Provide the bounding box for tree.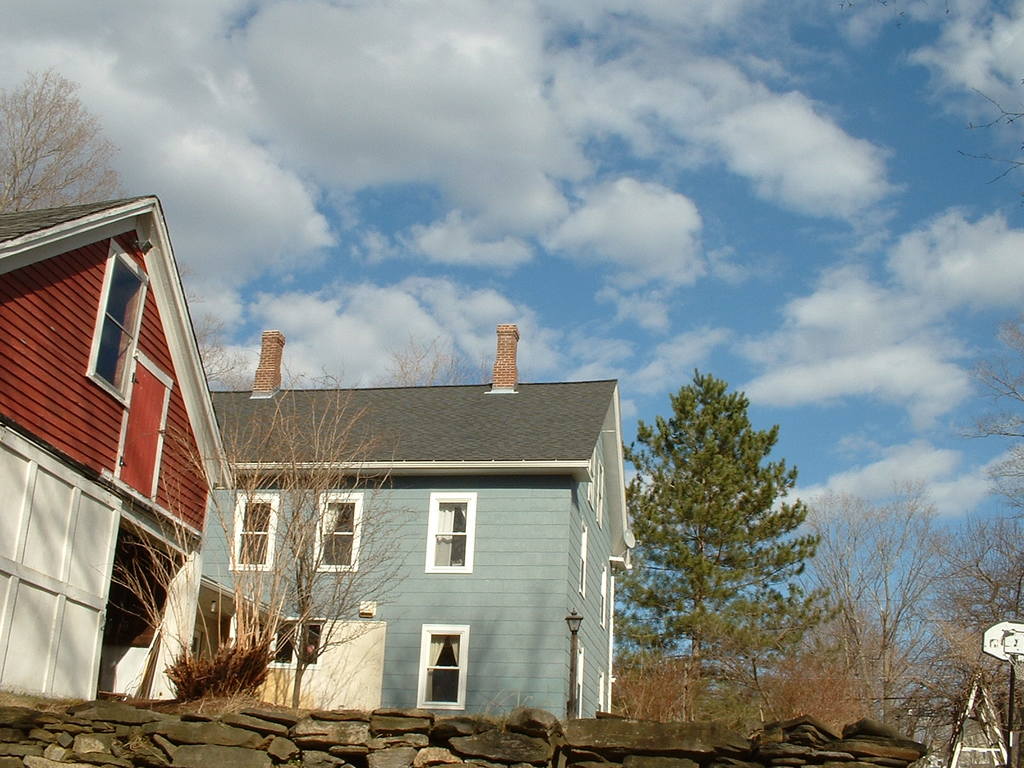
x1=92 y1=365 x2=433 y2=717.
